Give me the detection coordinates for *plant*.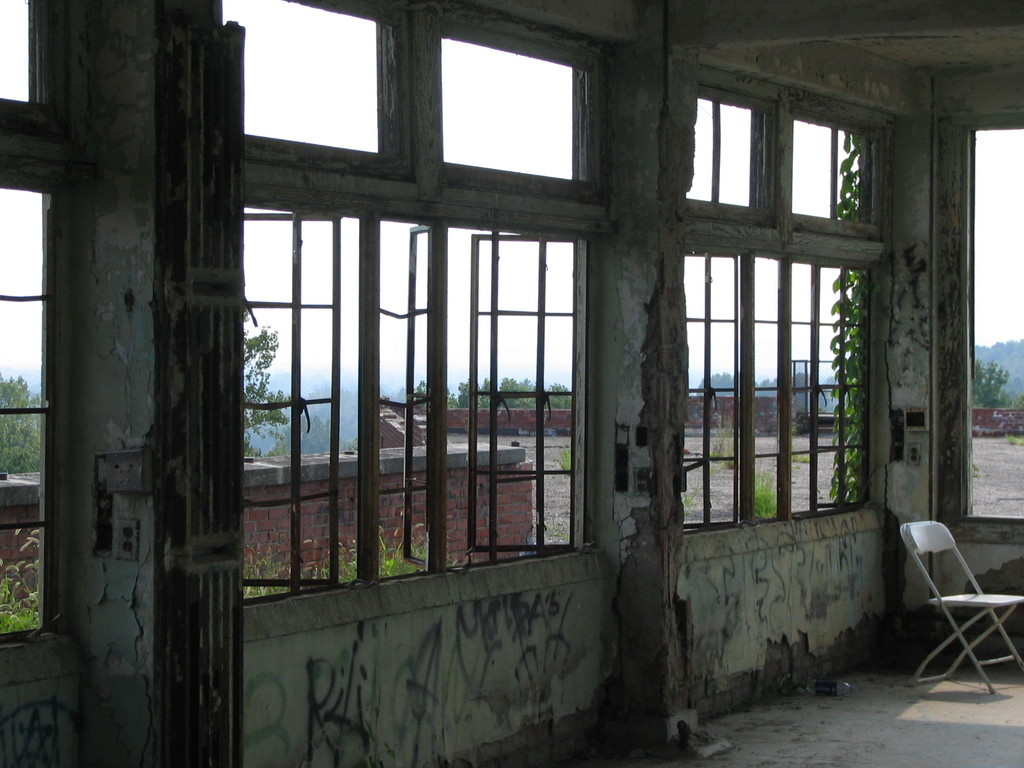
box=[831, 123, 864, 500].
